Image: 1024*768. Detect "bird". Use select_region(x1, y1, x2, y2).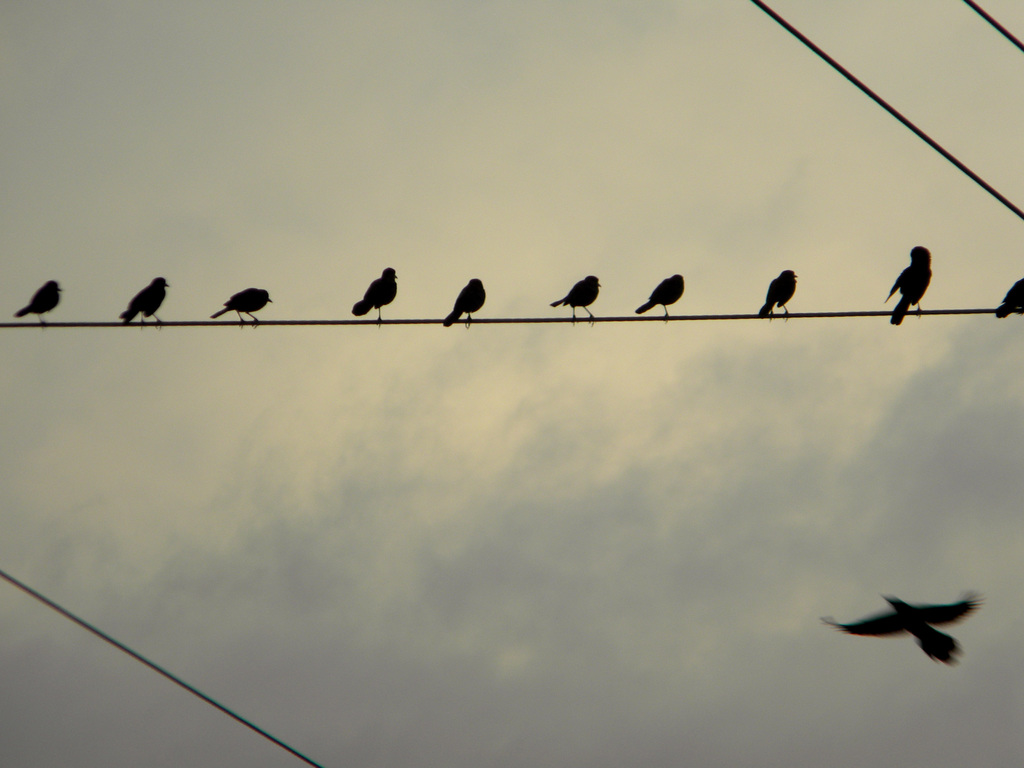
select_region(351, 266, 402, 320).
